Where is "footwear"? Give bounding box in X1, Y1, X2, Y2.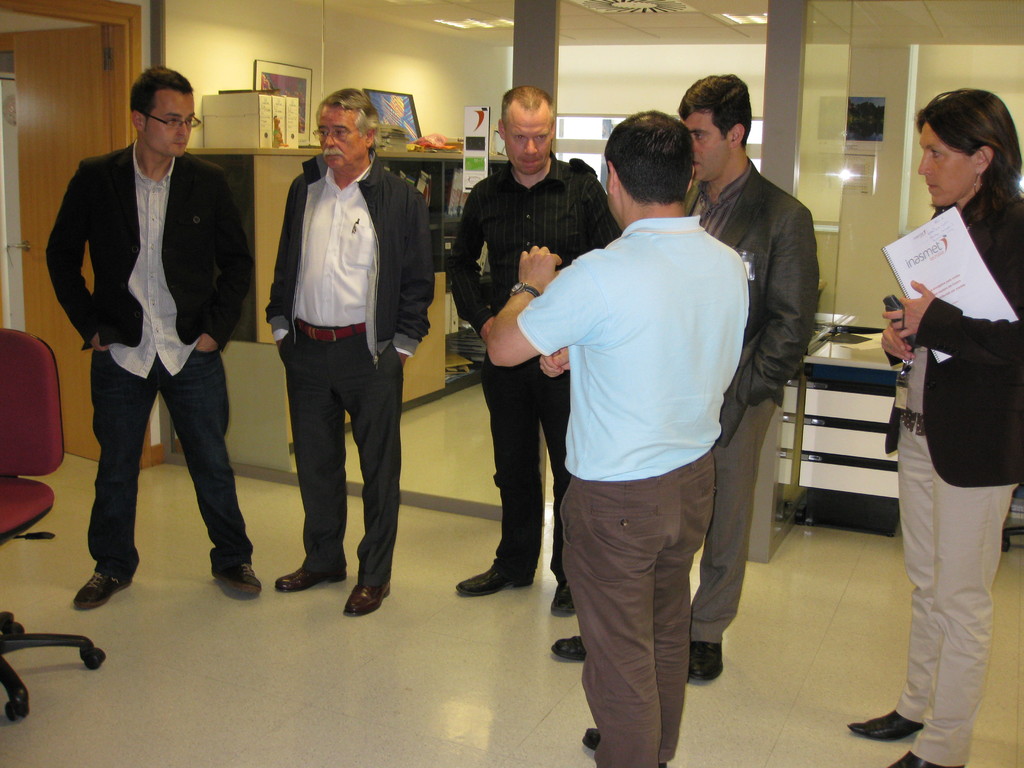
847, 704, 922, 740.
